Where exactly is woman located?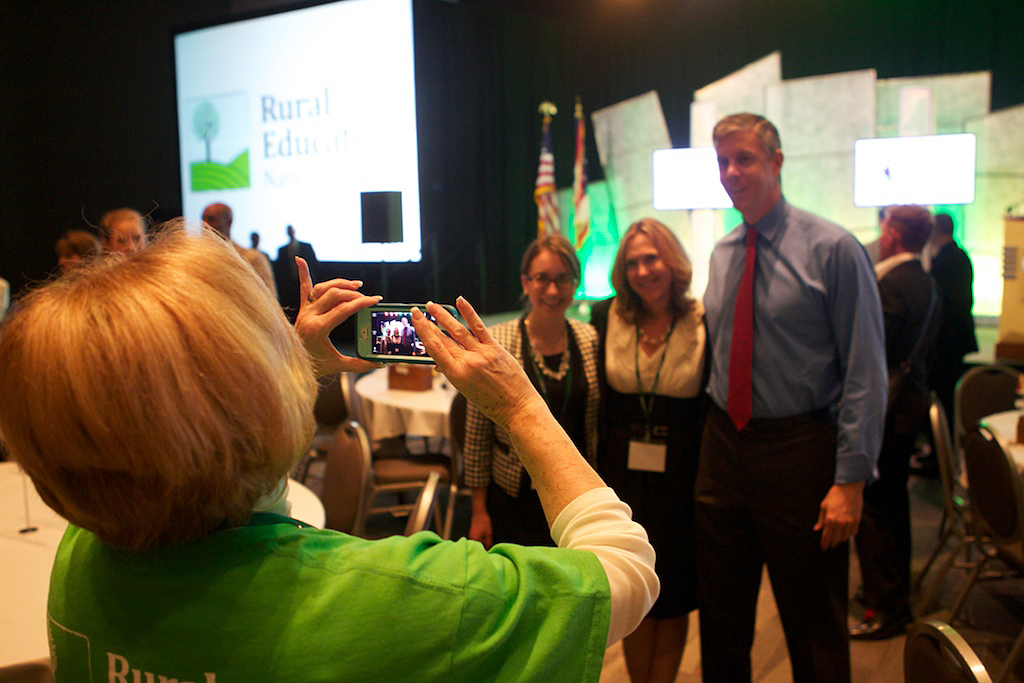
Its bounding box is region(462, 225, 599, 554).
